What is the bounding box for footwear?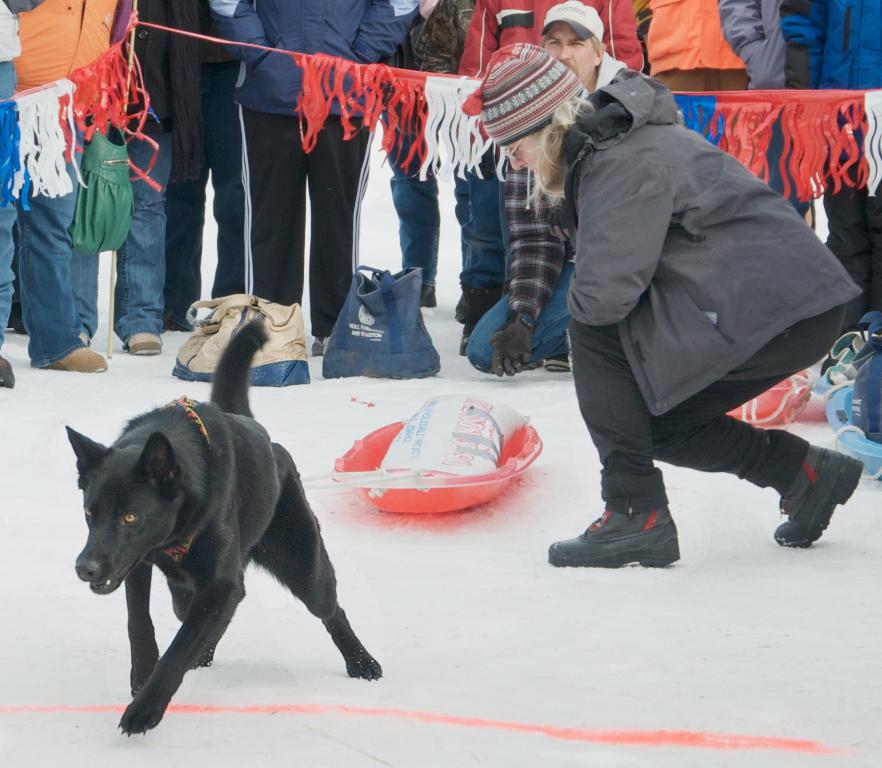
767/452/857/545.
